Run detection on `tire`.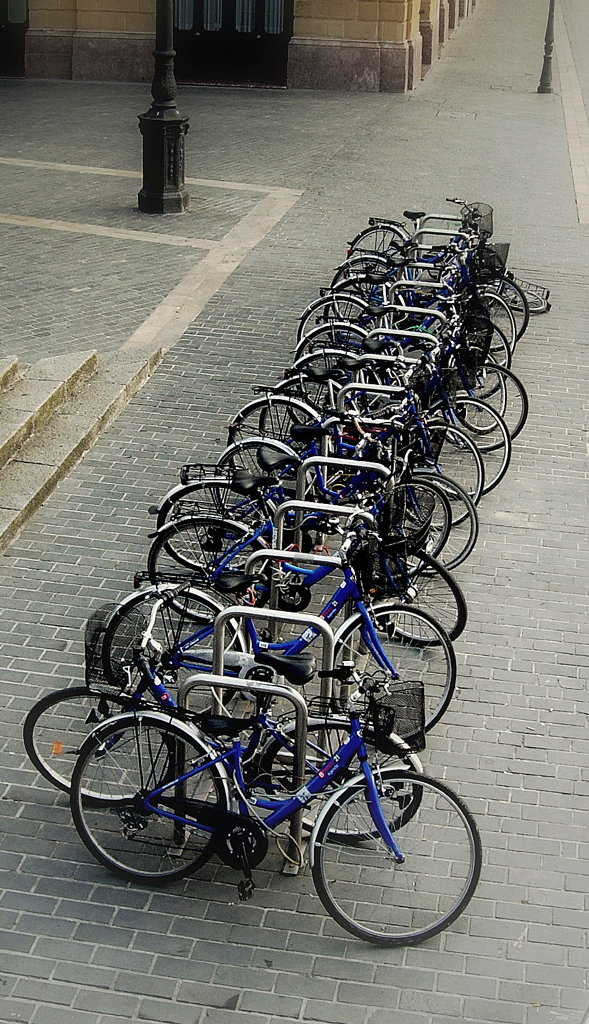
Result: l=398, t=421, r=489, b=529.
